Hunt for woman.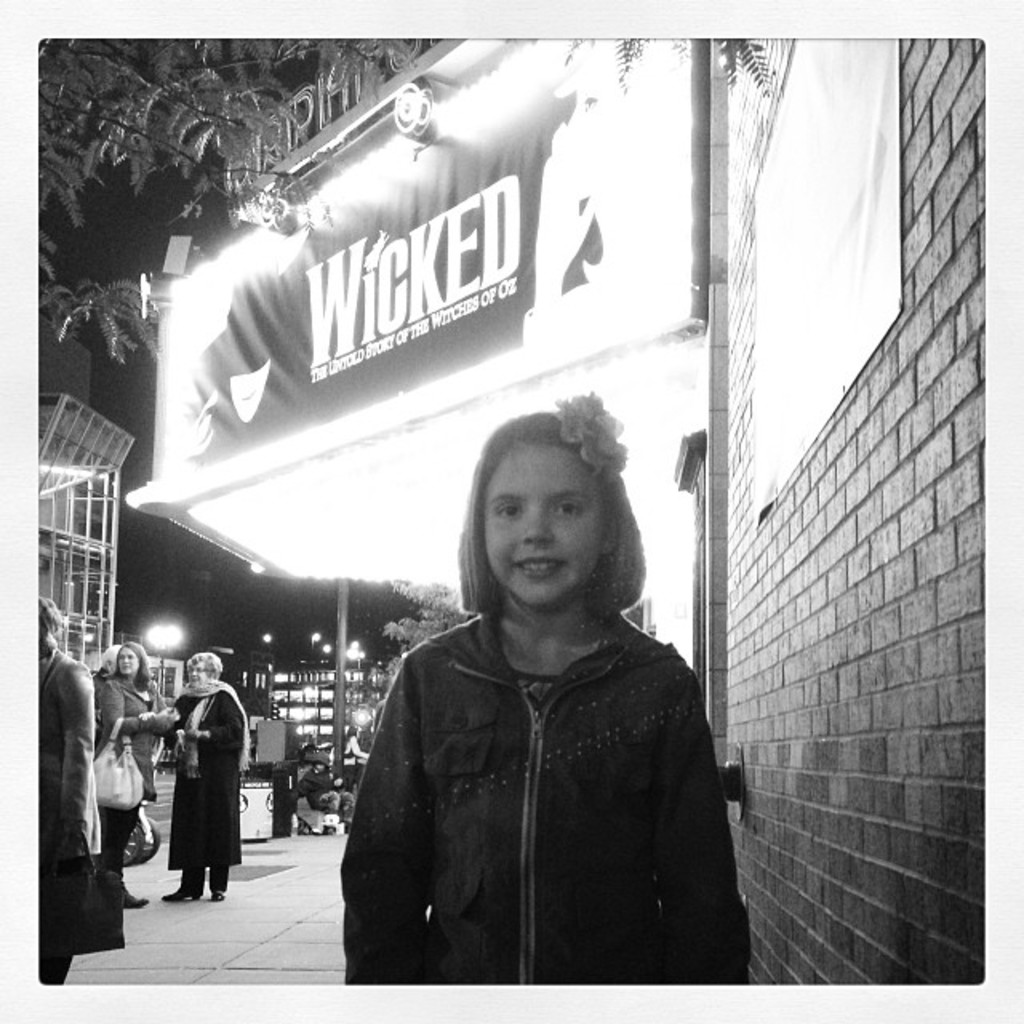
Hunted down at 106 643 171 909.
